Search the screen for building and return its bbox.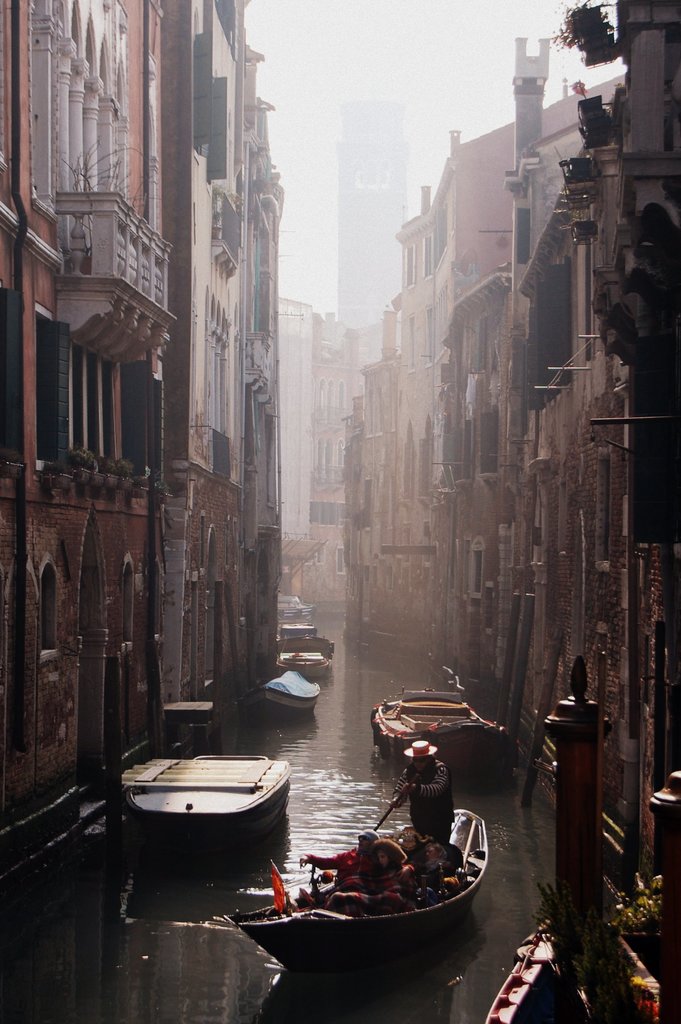
Found: bbox(442, 0, 680, 876).
